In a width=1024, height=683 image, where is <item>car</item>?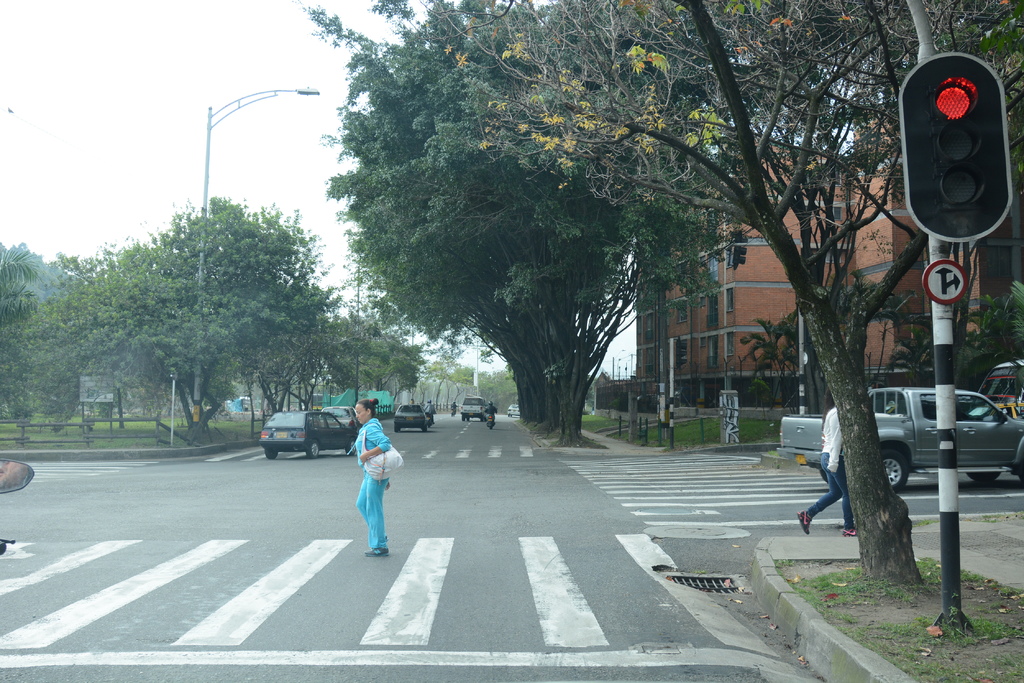
BBox(260, 409, 356, 458).
